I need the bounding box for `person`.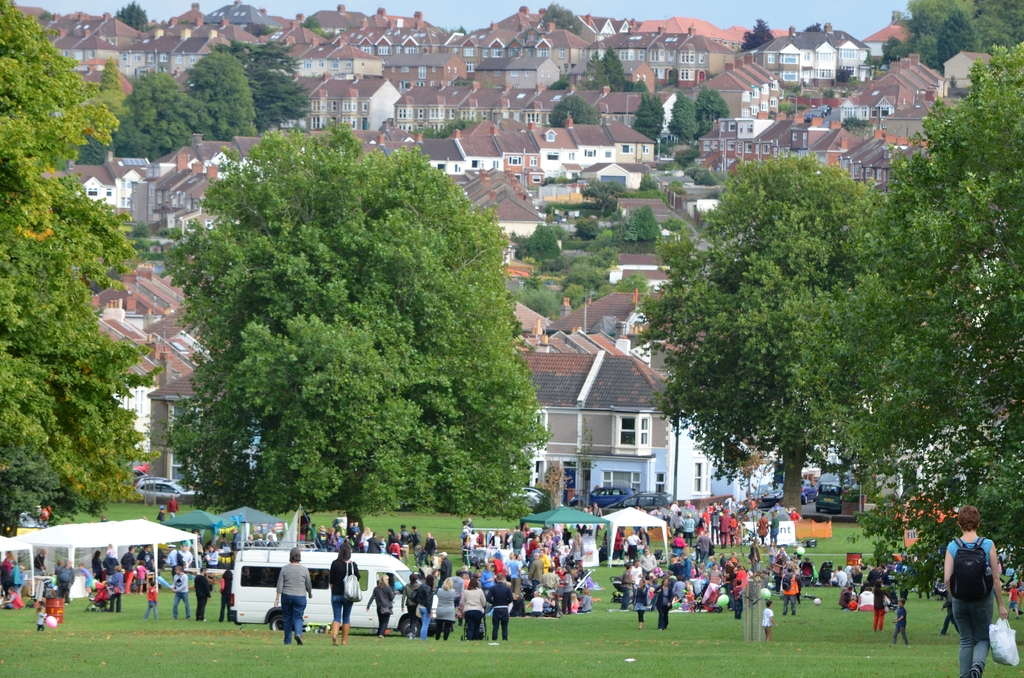
Here it is: {"x1": 218, "y1": 531, "x2": 231, "y2": 548}.
